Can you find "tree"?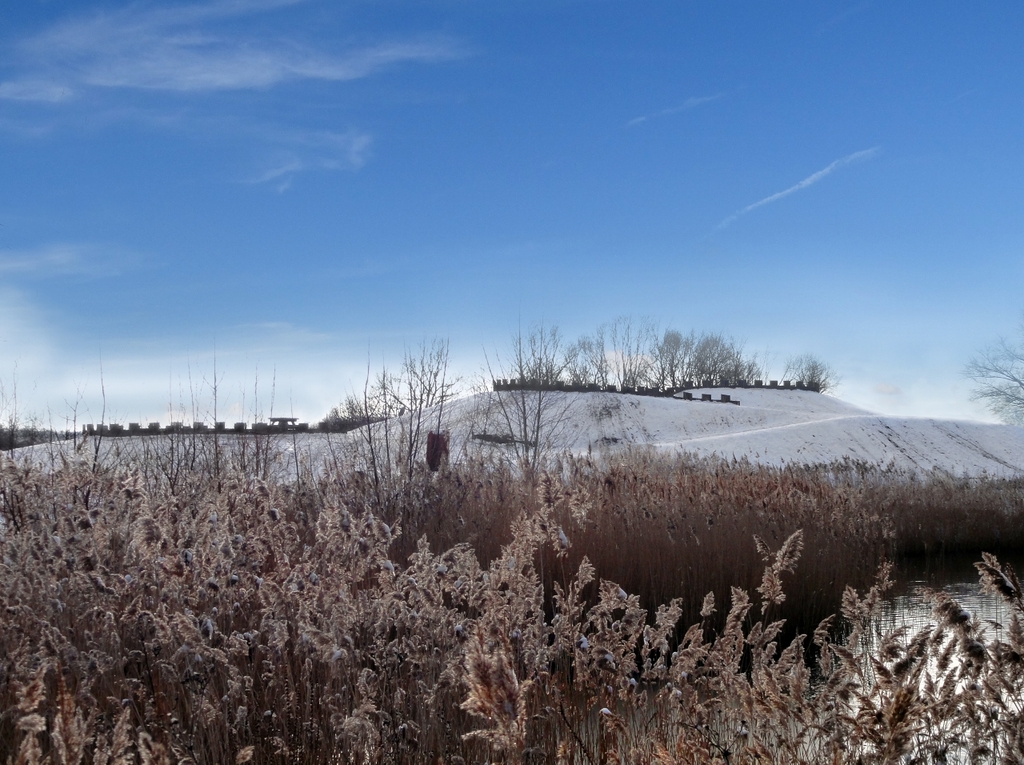
Yes, bounding box: (957, 338, 1023, 430).
